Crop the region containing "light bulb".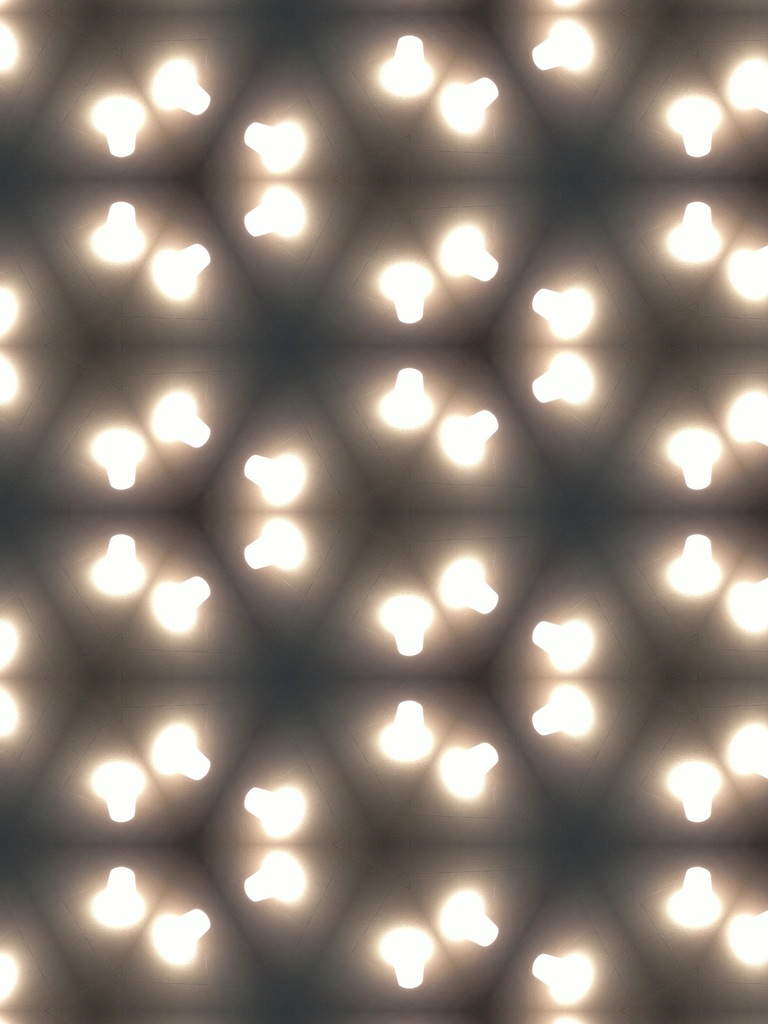
Crop region: 438, 74, 500, 133.
